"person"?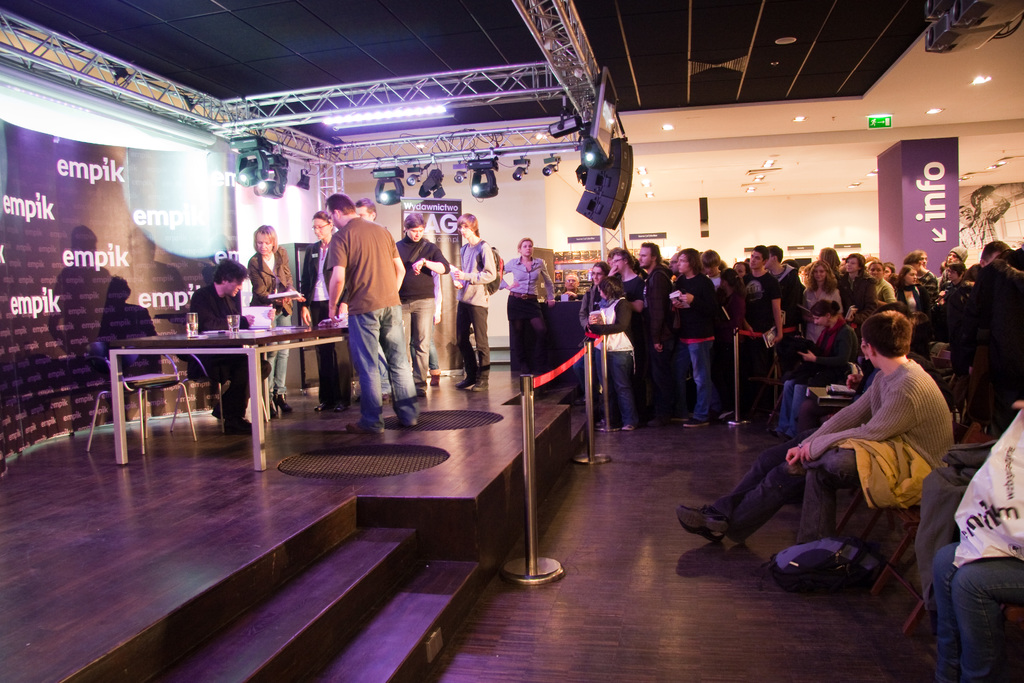
bbox=(577, 253, 611, 387)
